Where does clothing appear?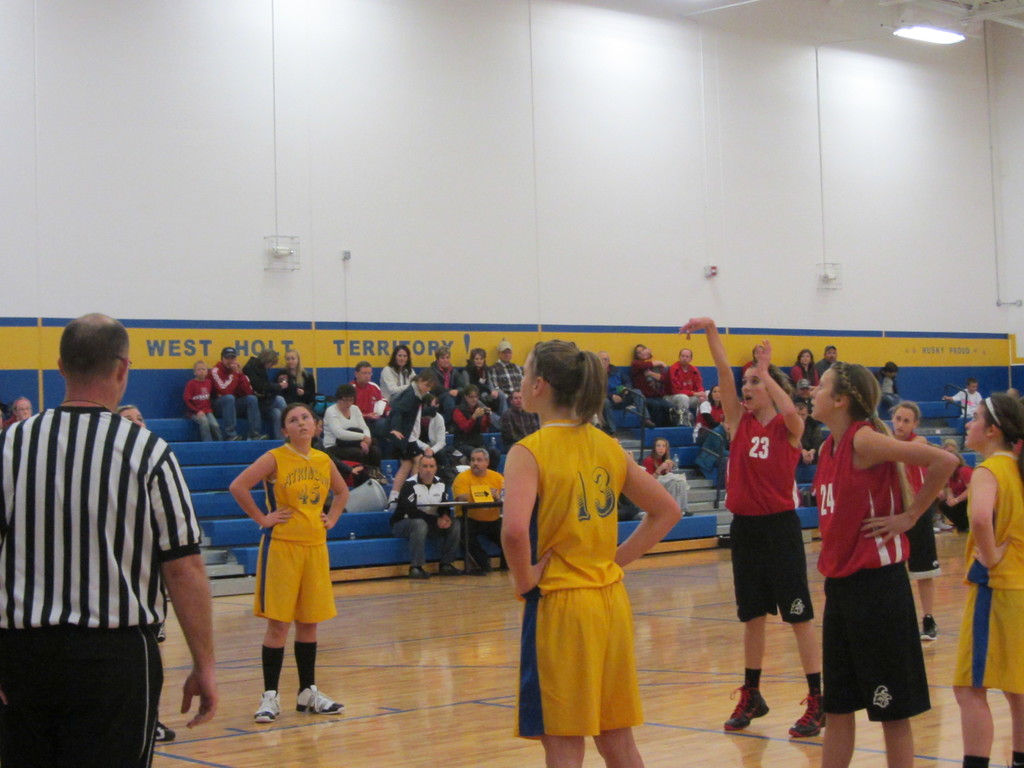
Appears at detection(725, 399, 809, 621).
